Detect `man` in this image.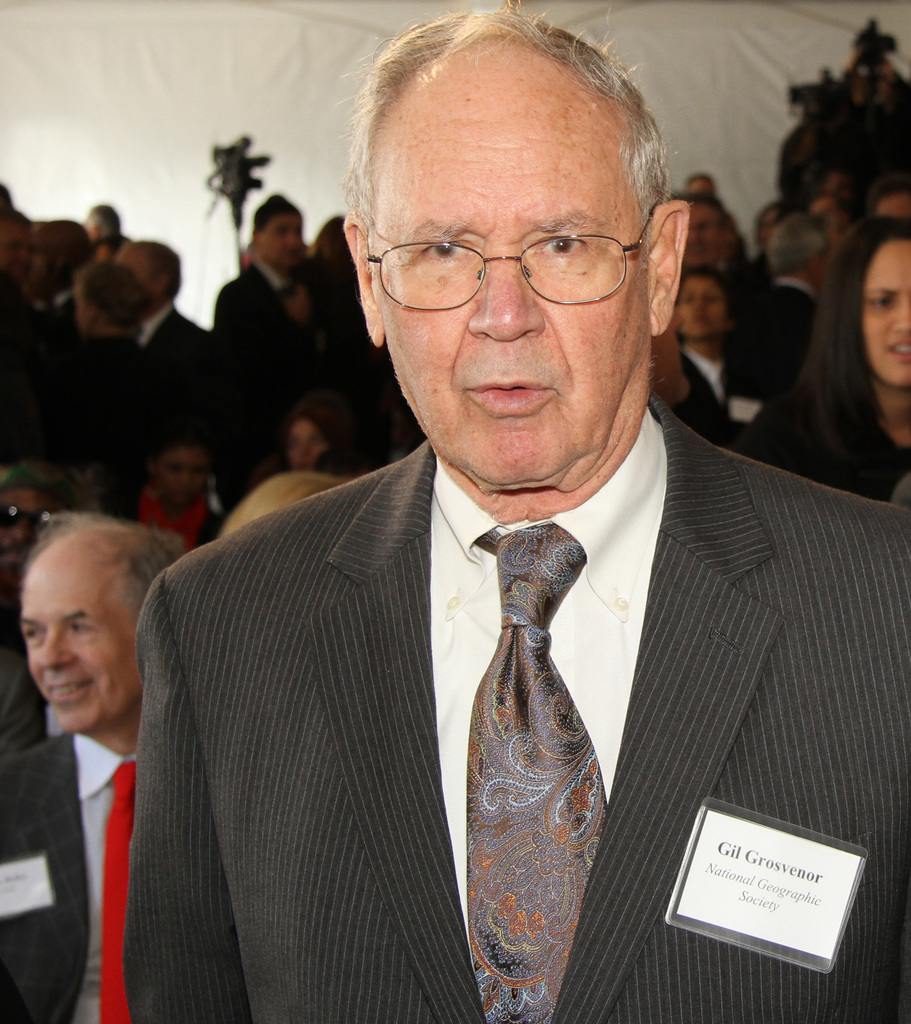
Detection: box(209, 190, 311, 369).
